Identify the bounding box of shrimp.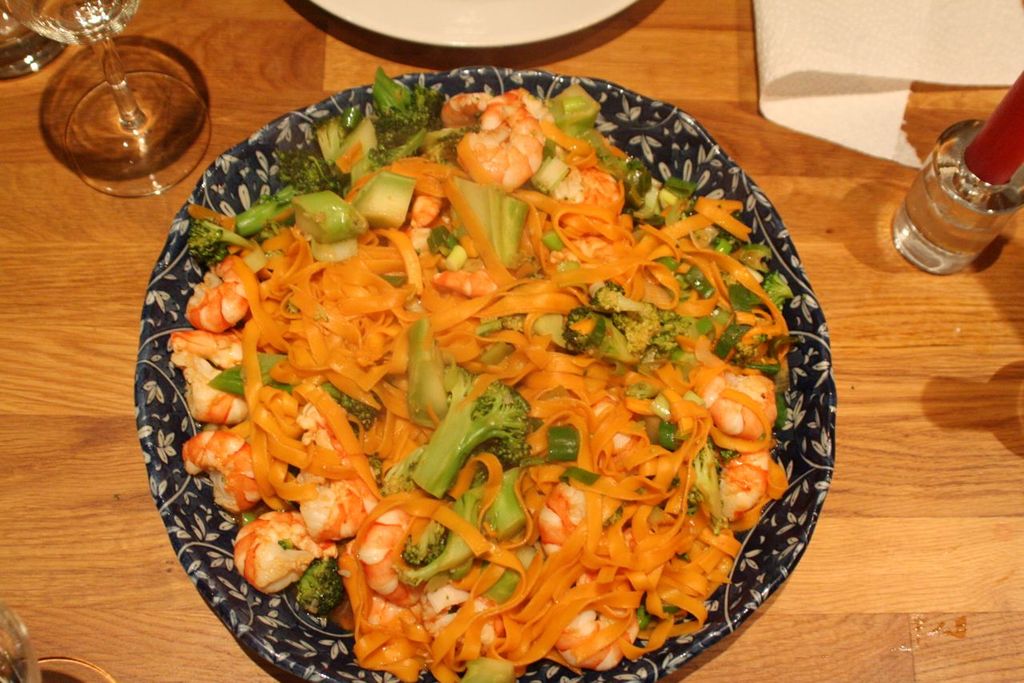
select_region(353, 508, 414, 605).
